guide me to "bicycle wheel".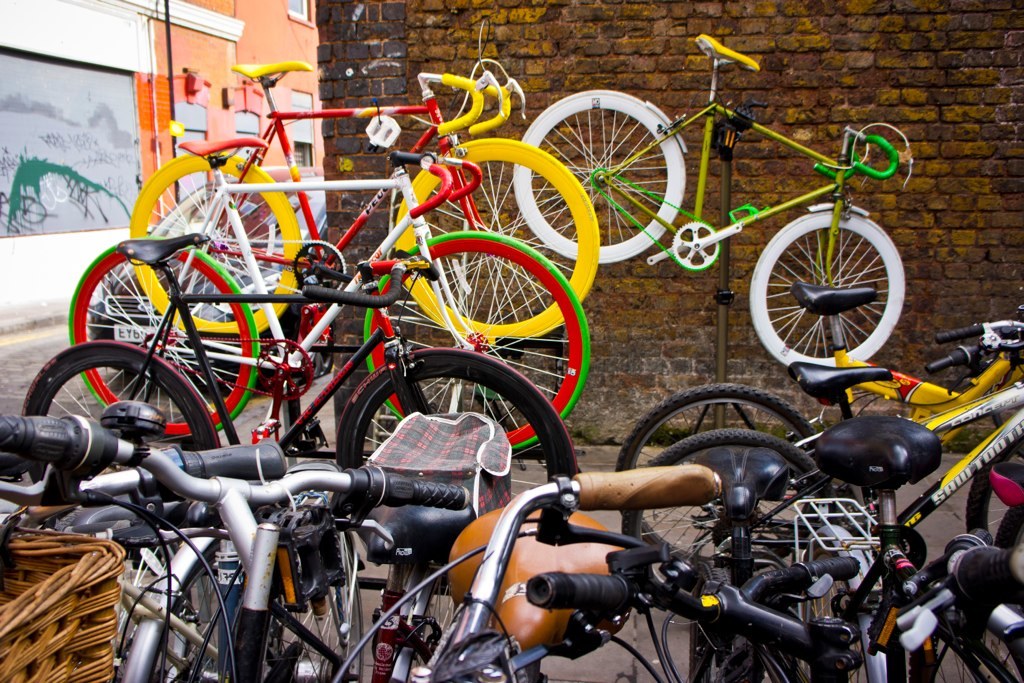
Guidance: box=[367, 226, 594, 453].
